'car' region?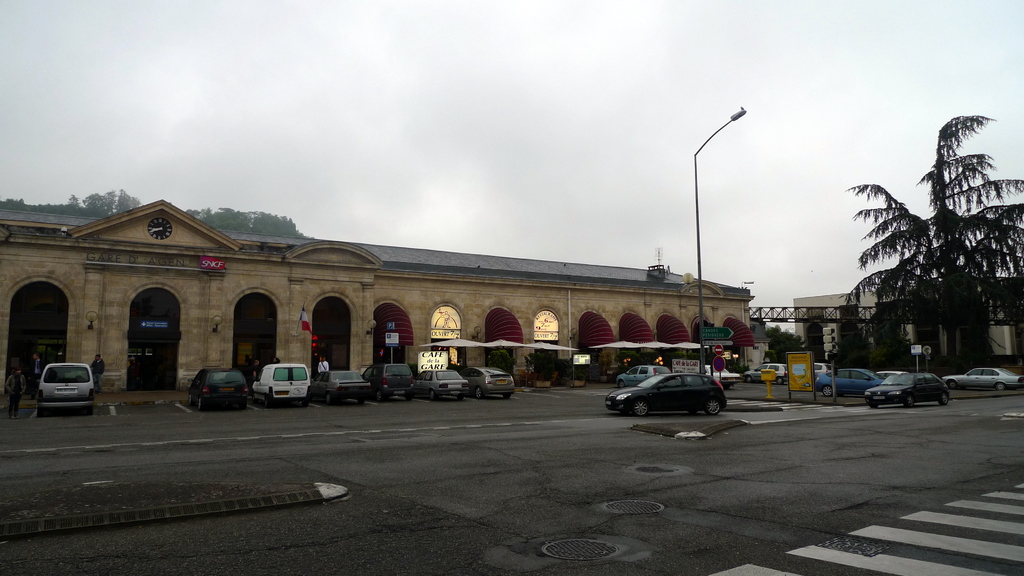
left=811, top=358, right=834, bottom=380
